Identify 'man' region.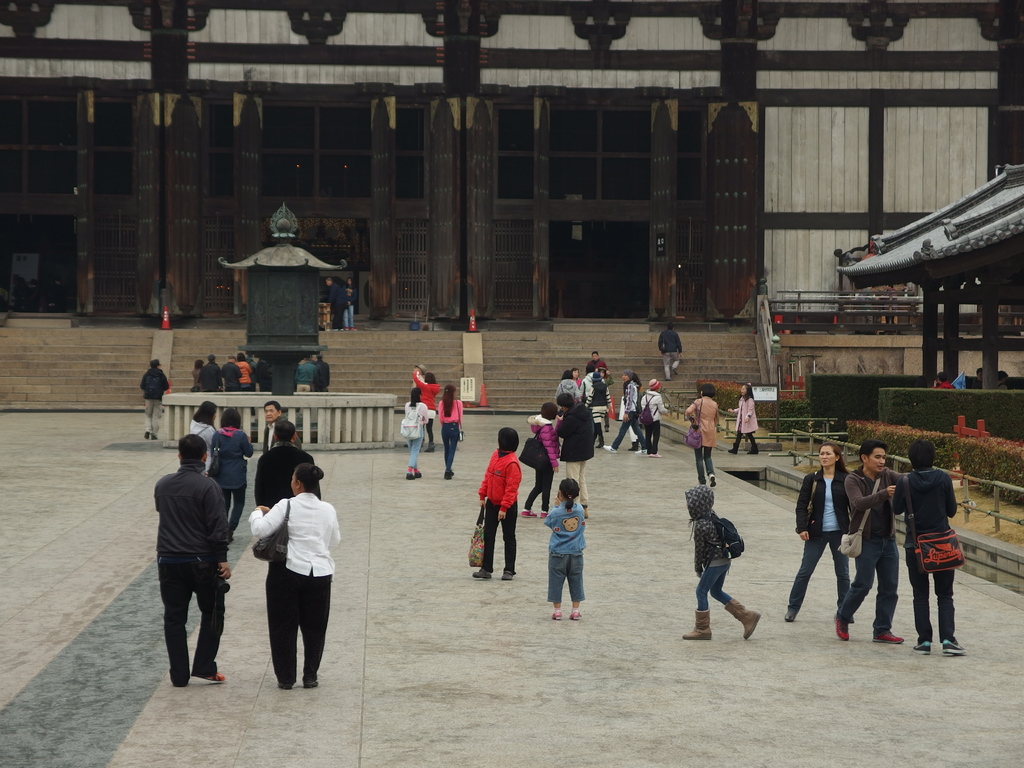
Region: 834,444,902,644.
